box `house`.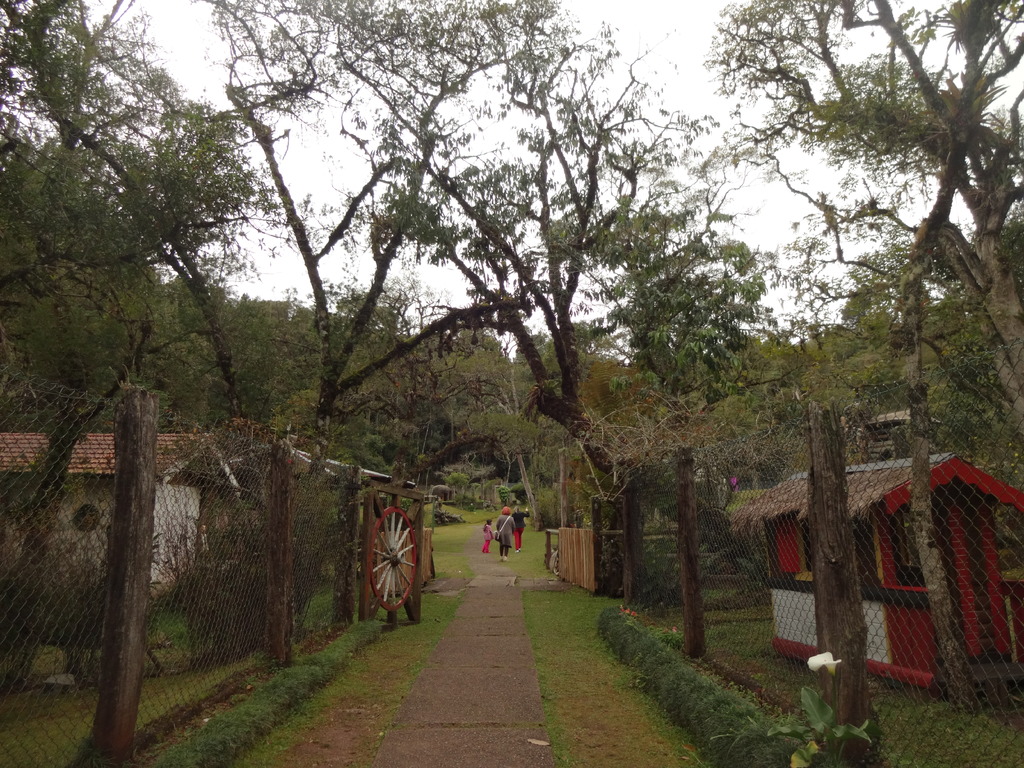
pyautogui.locateOnScreen(850, 408, 938, 463).
